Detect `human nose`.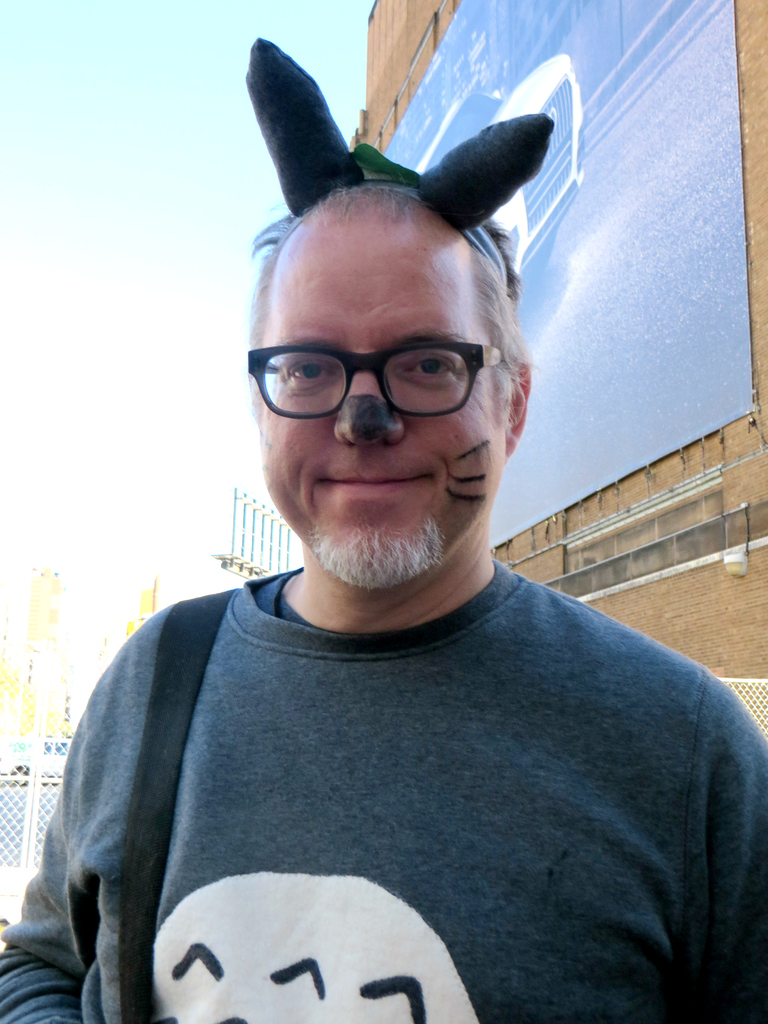
Detected at {"left": 336, "top": 352, "right": 408, "bottom": 450}.
